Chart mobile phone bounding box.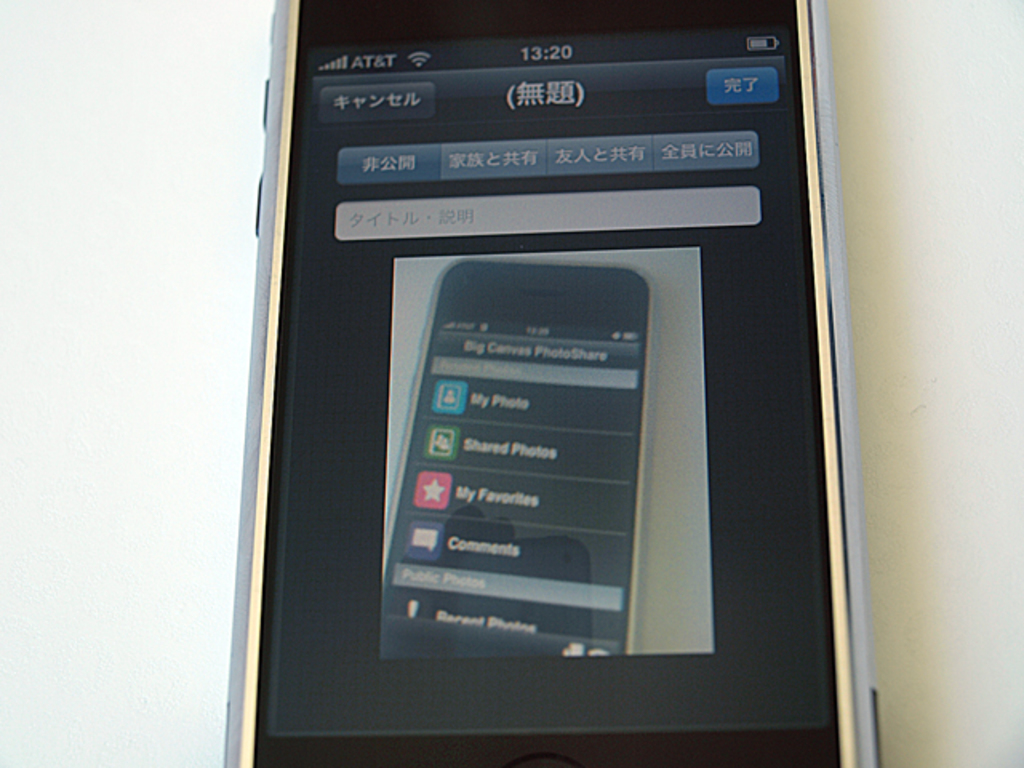
Charted: 379,258,651,661.
